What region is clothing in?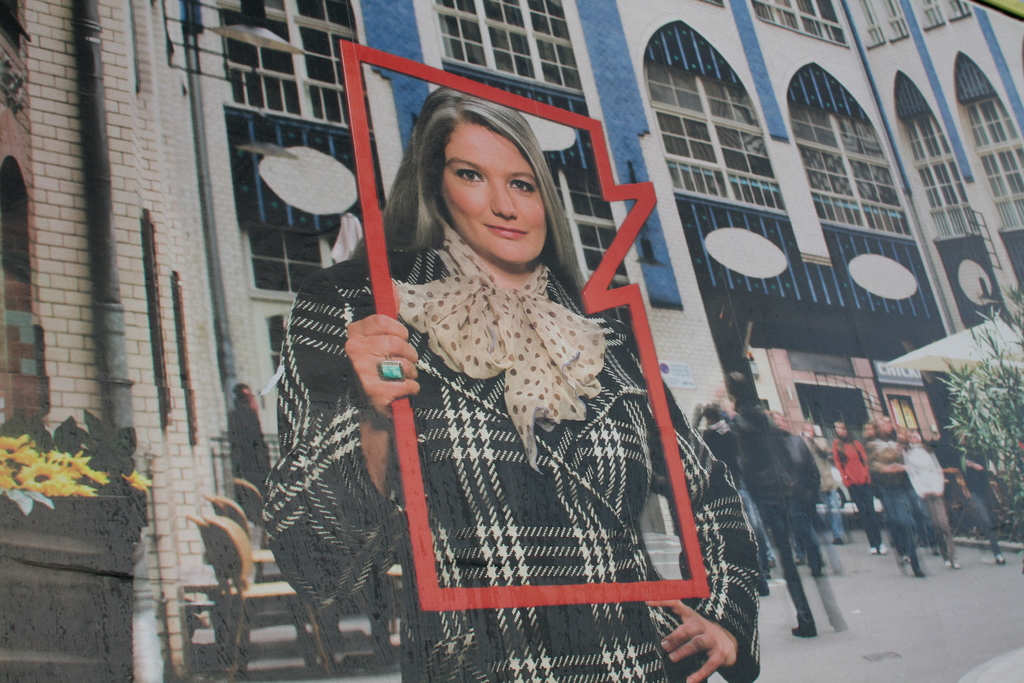
{"left": 254, "top": 217, "right": 774, "bottom": 682}.
